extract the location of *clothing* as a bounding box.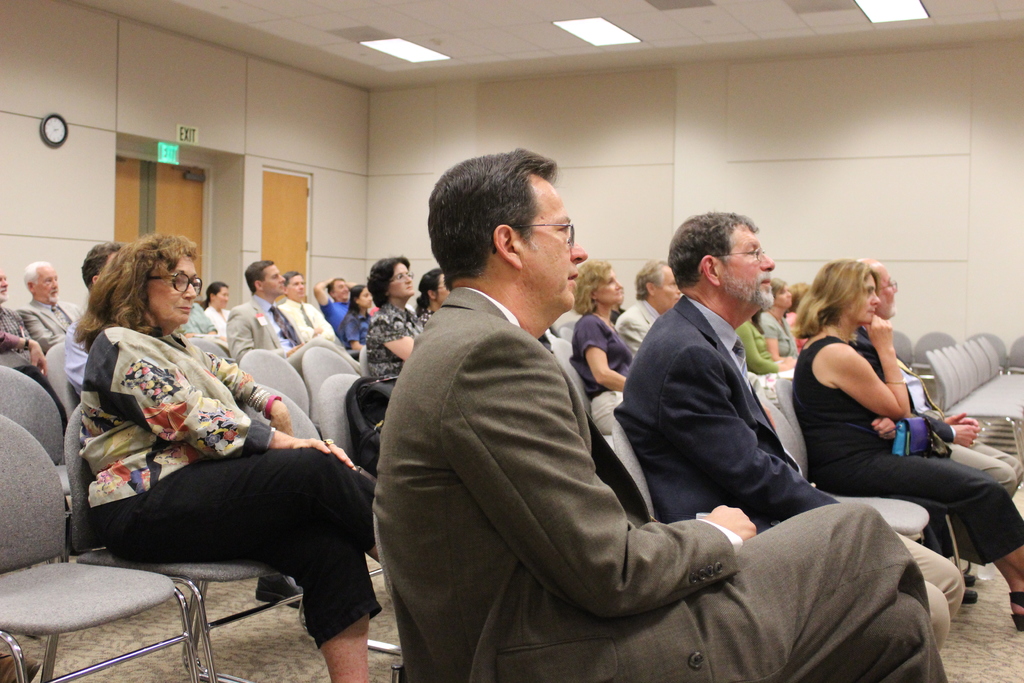
crop(737, 318, 776, 378).
